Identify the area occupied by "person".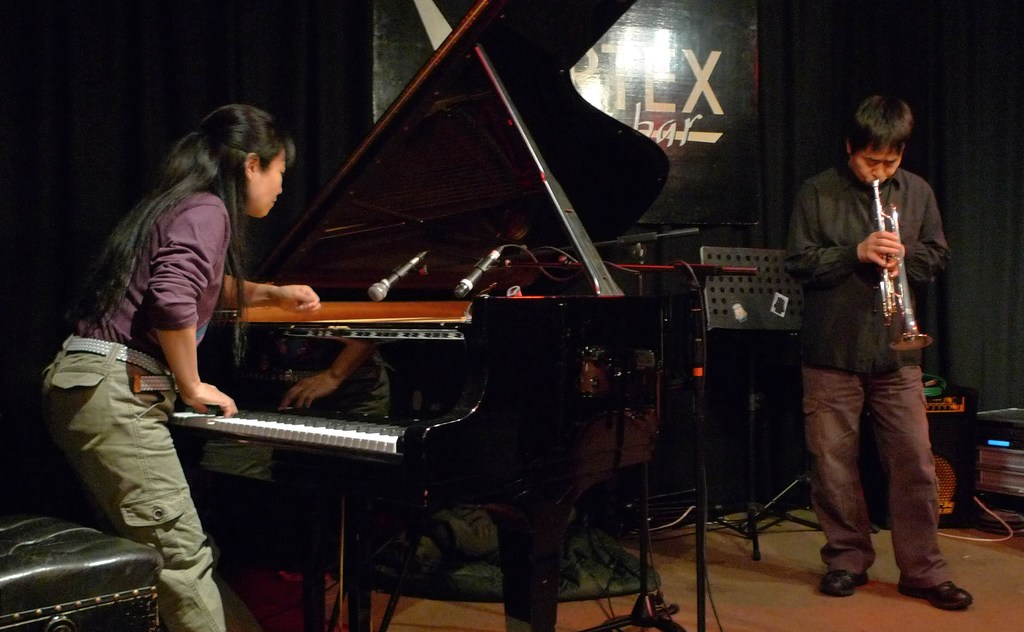
Area: bbox=(33, 94, 318, 631).
